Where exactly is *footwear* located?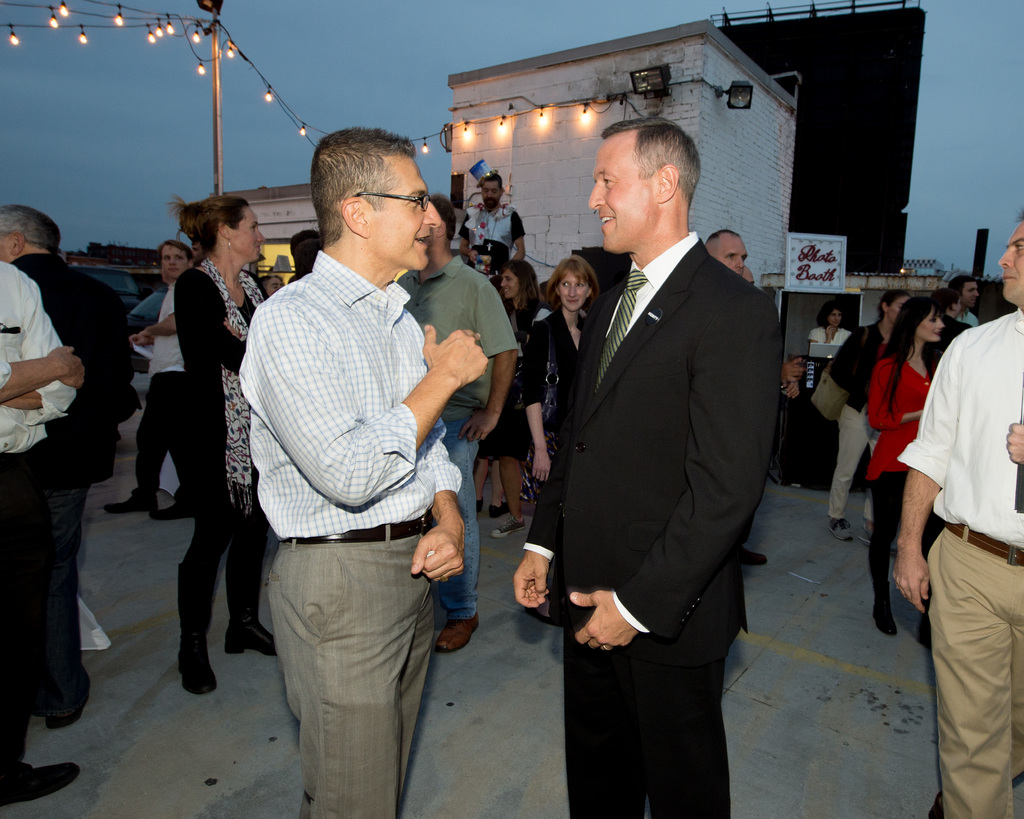
Its bounding box is [left=477, top=499, right=486, bottom=510].
